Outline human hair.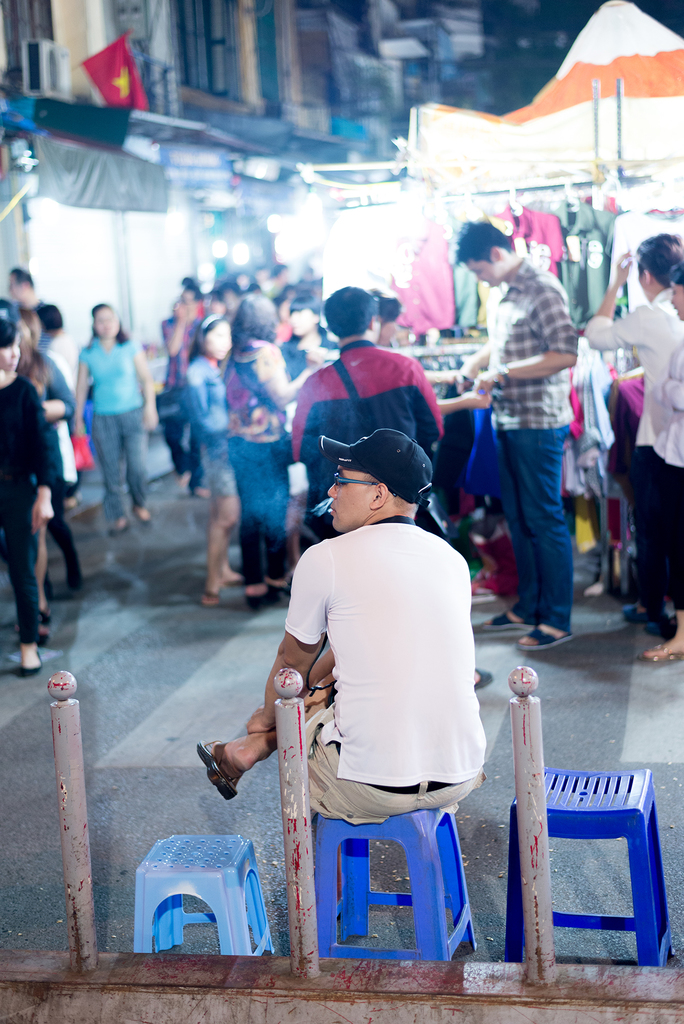
Outline: detection(284, 291, 325, 346).
